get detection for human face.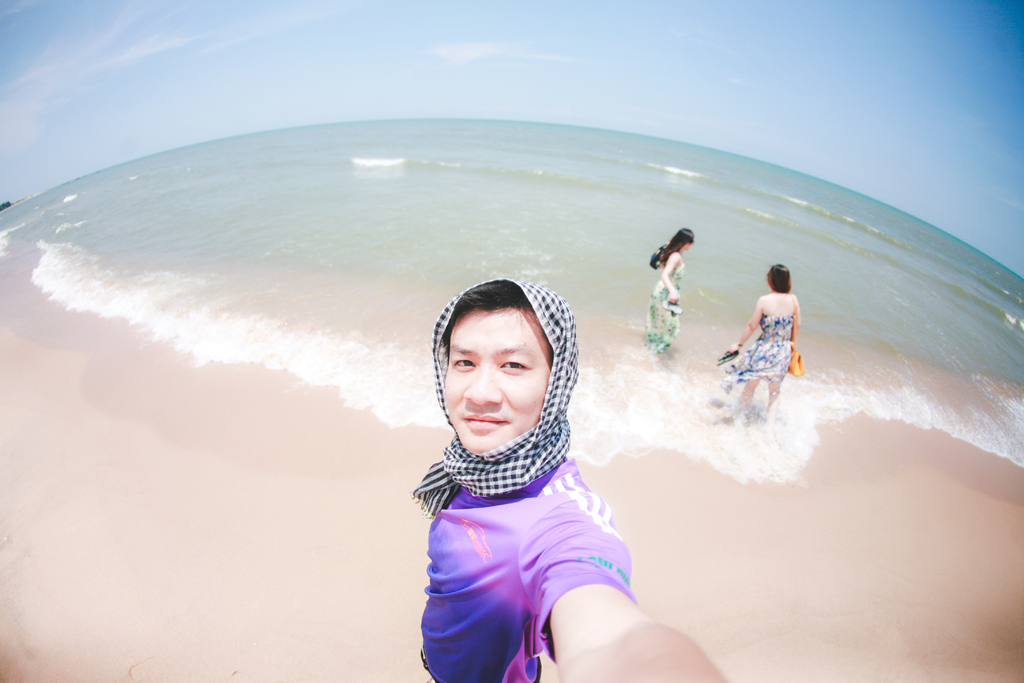
Detection: (438, 305, 562, 457).
